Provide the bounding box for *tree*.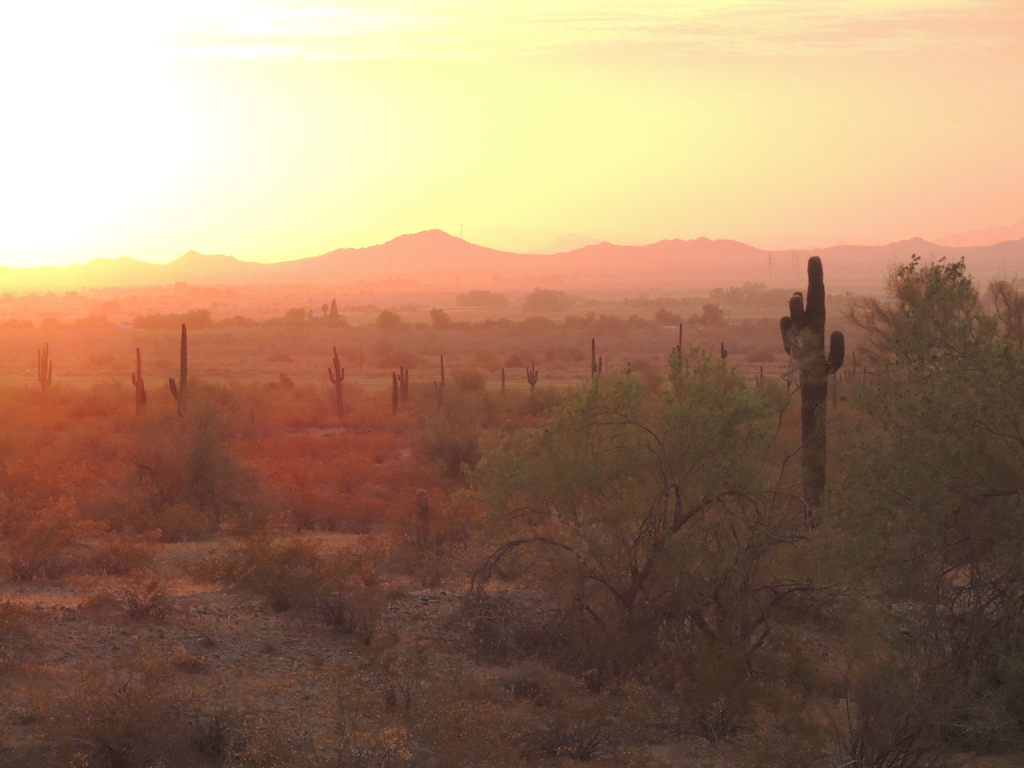
[428, 308, 450, 333].
